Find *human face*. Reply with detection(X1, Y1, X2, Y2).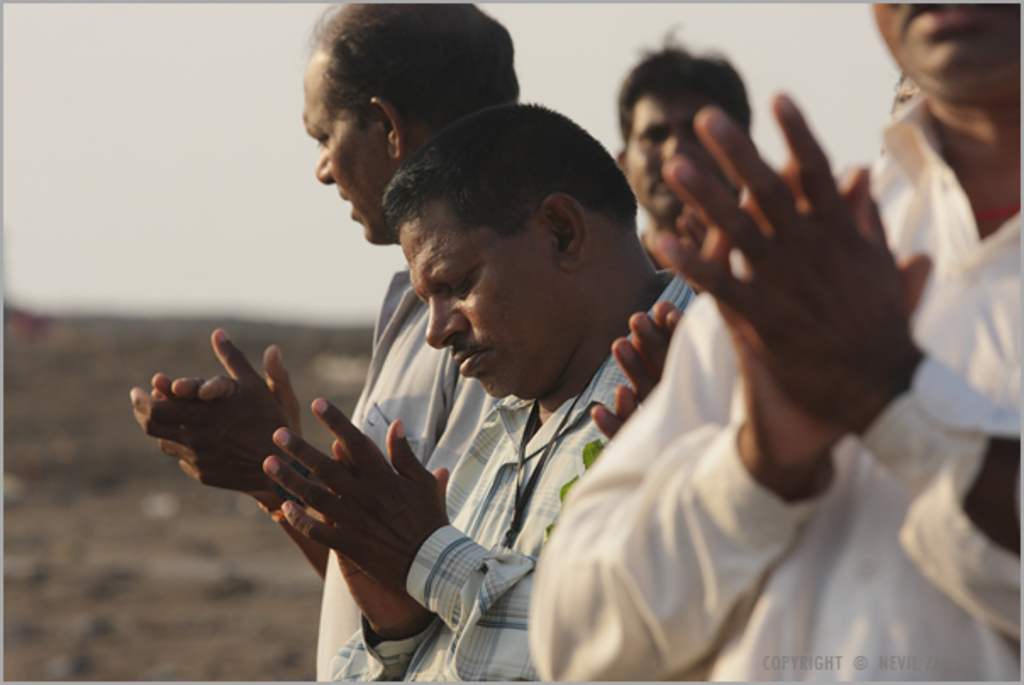
detection(305, 71, 393, 237).
